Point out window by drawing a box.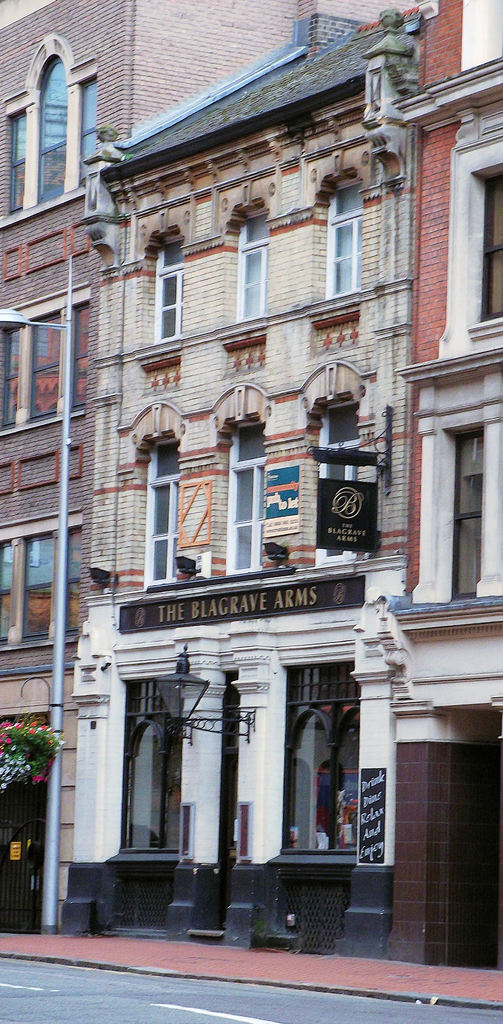
472/160/502/323.
